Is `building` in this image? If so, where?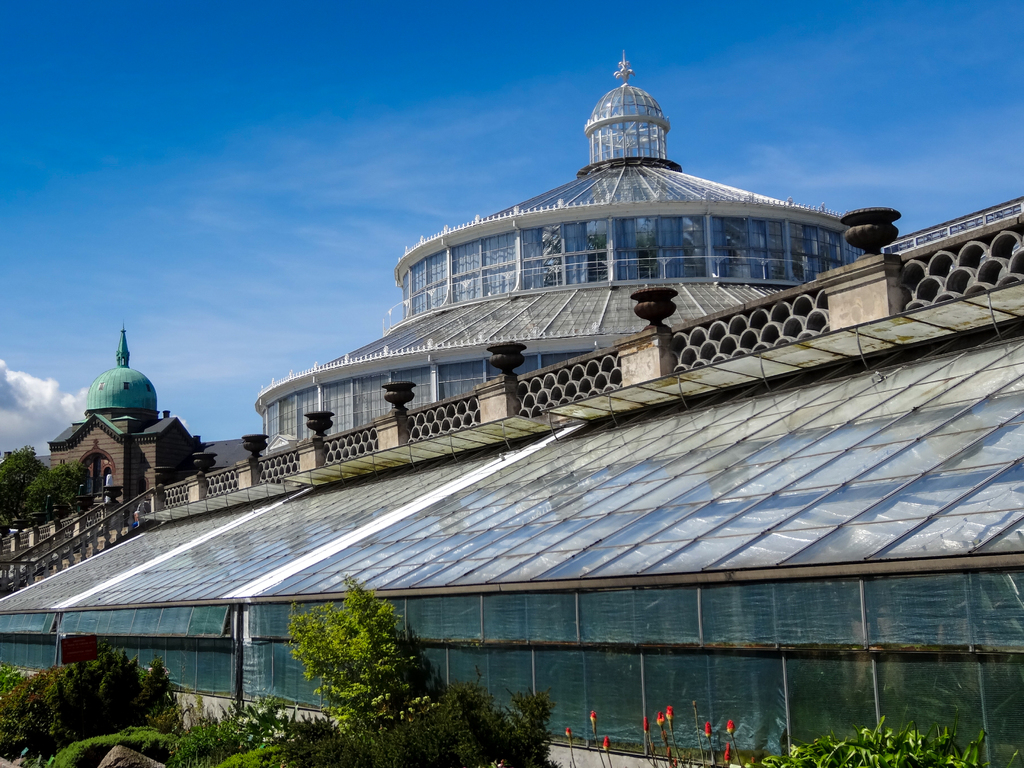
Yes, at 252, 52, 864, 454.
